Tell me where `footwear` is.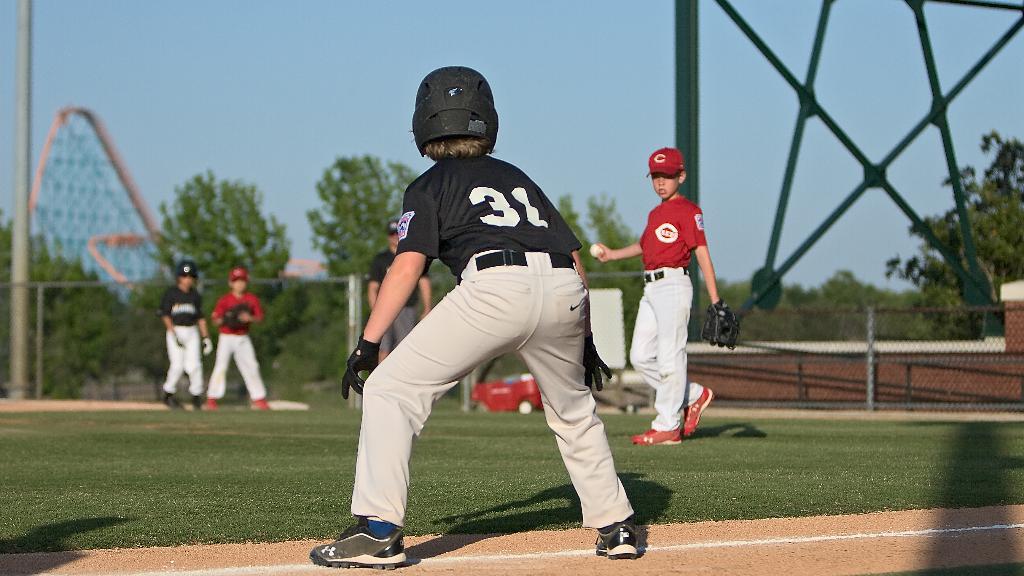
`footwear` is at (x1=591, y1=514, x2=641, y2=561).
